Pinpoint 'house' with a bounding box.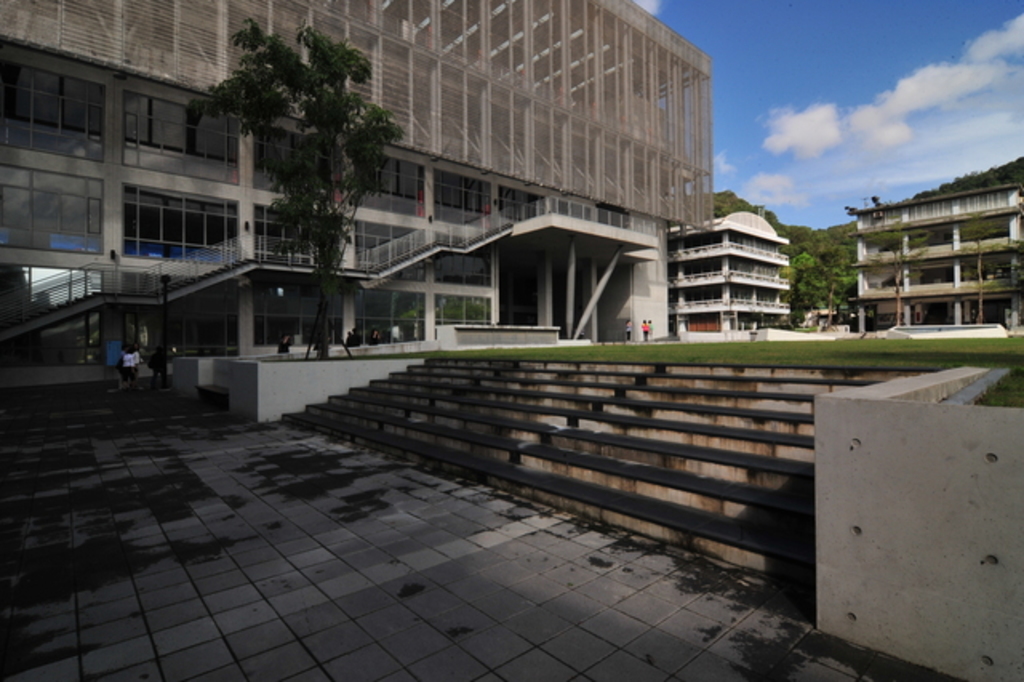
[left=0, top=2, right=720, bottom=391].
